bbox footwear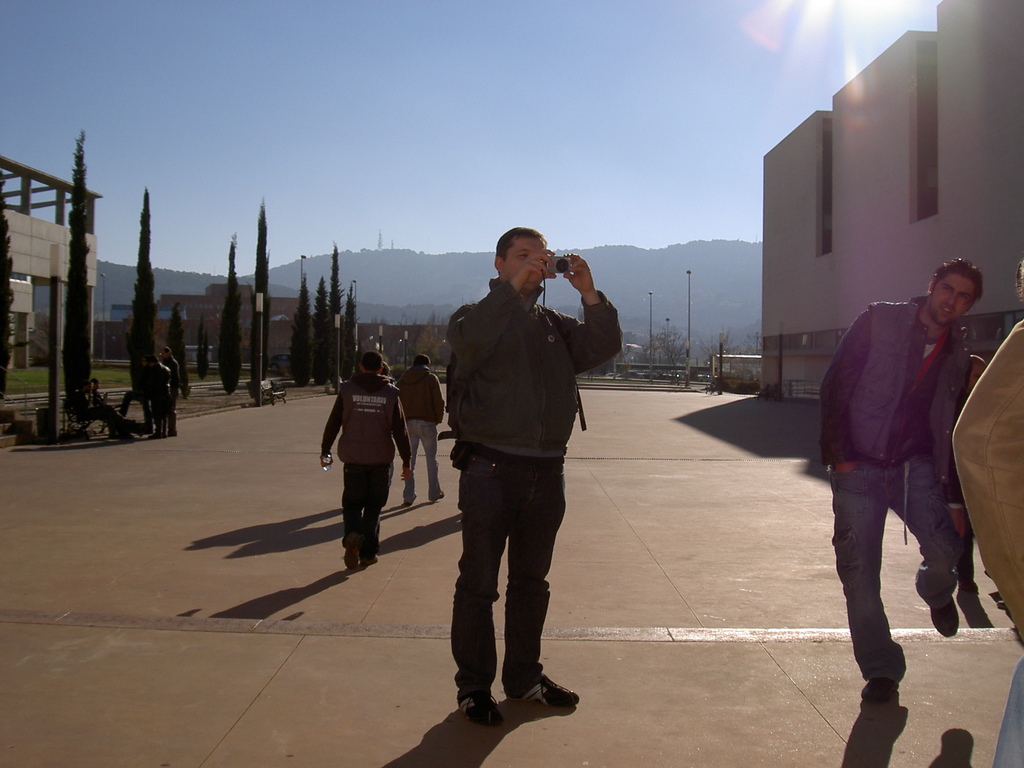
box(168, 431, 175, 436)
